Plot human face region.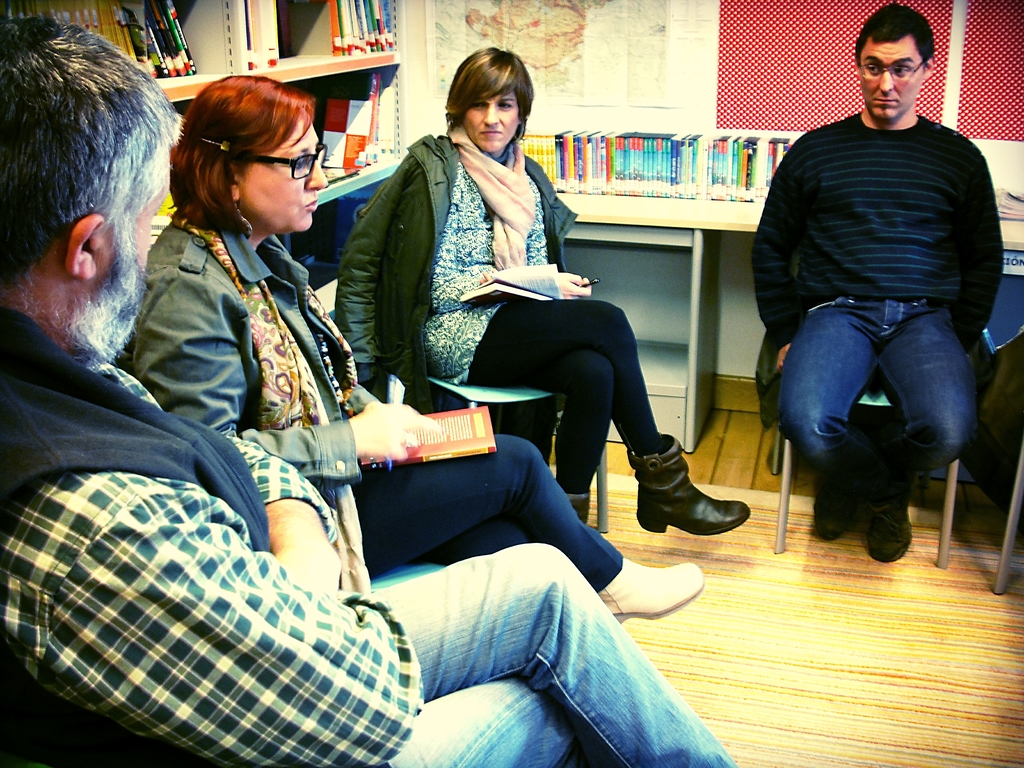
Plotted at box=[236, 118, 313, 234].
